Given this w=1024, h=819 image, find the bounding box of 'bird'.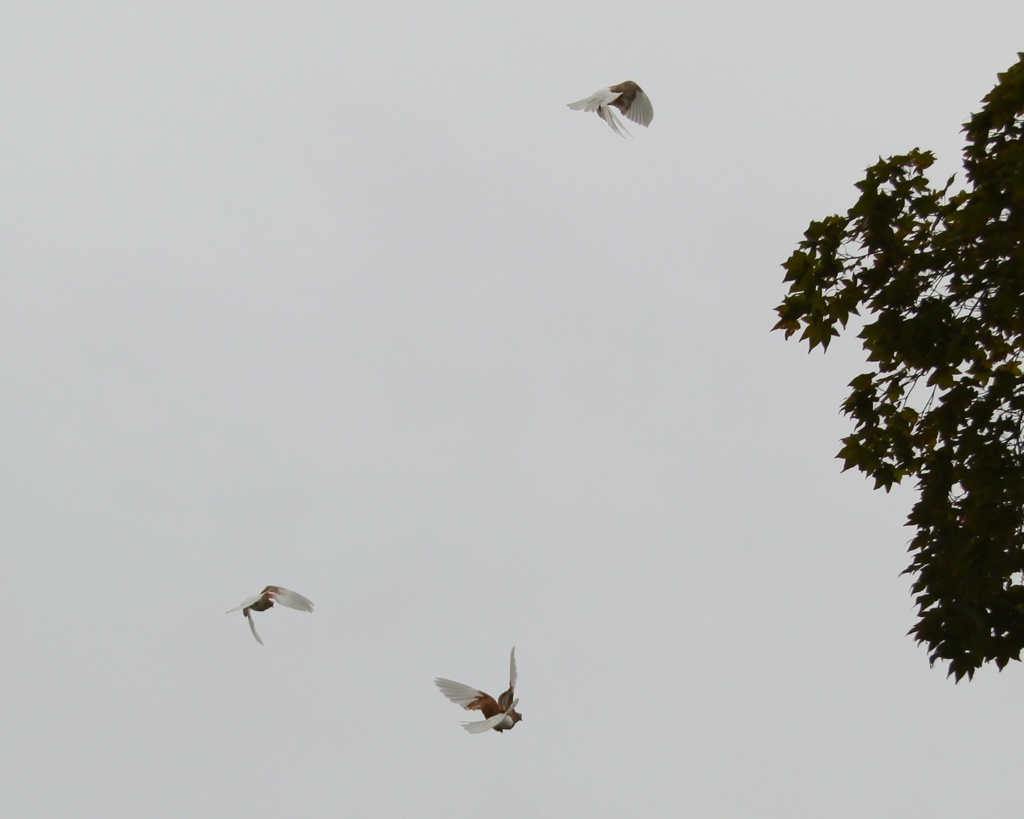
bbox(435, 666, 526, 745).
